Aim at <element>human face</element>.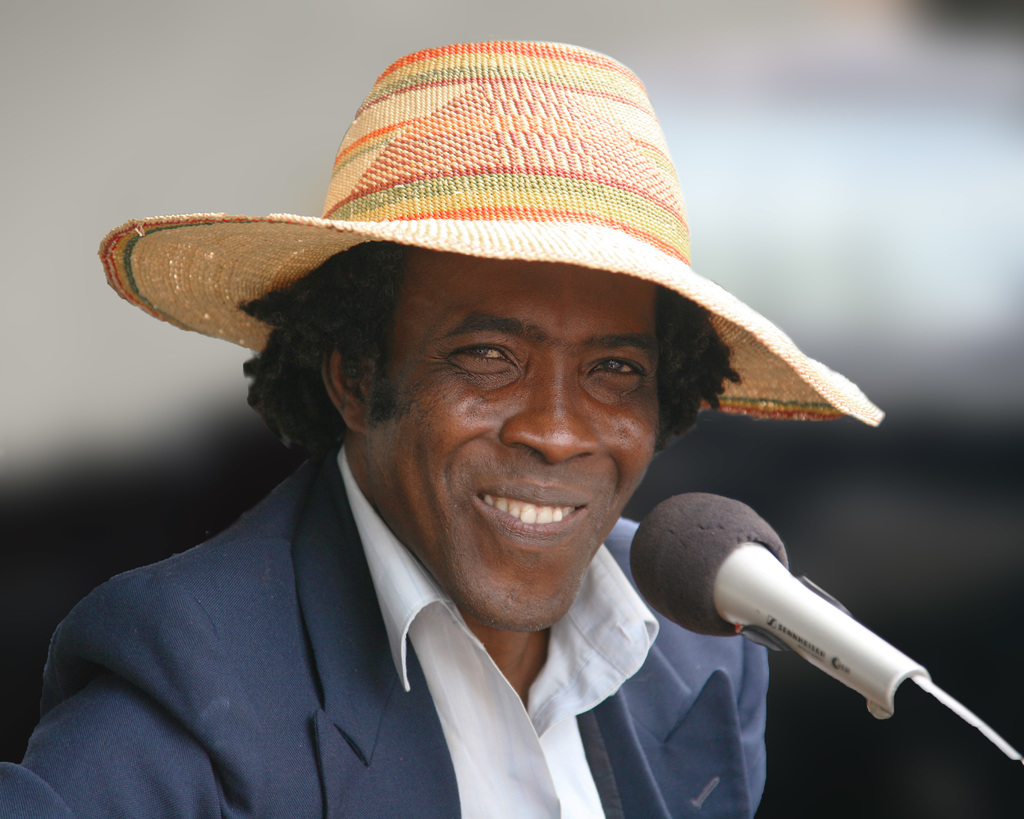
Aimed at <box>367,260,657,633</box>.
